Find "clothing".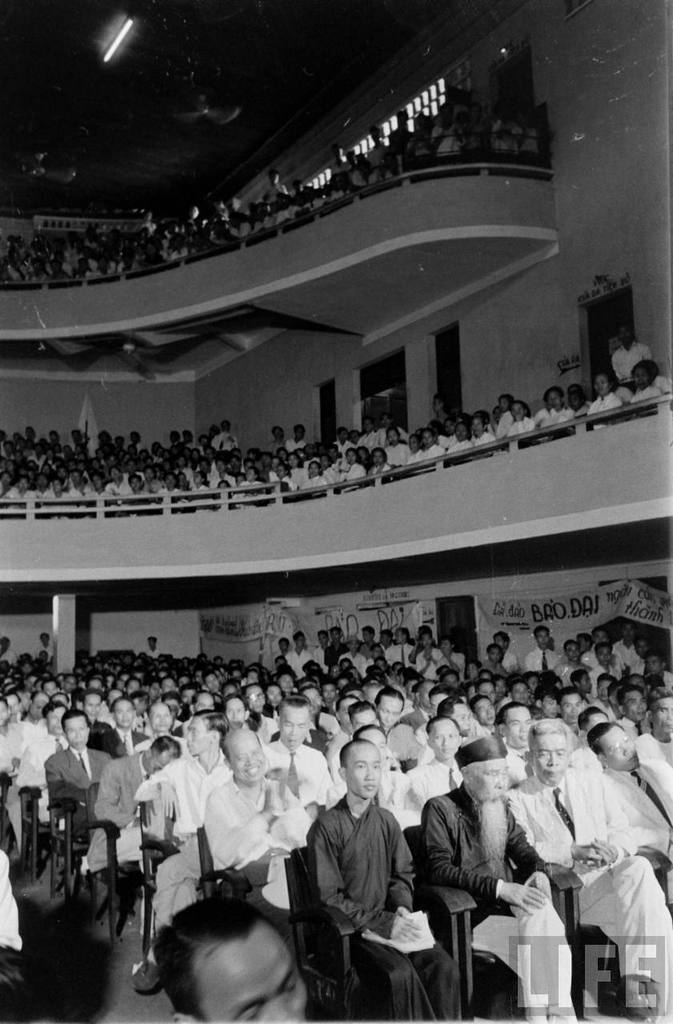
detection(338, 649, 364, 672).
